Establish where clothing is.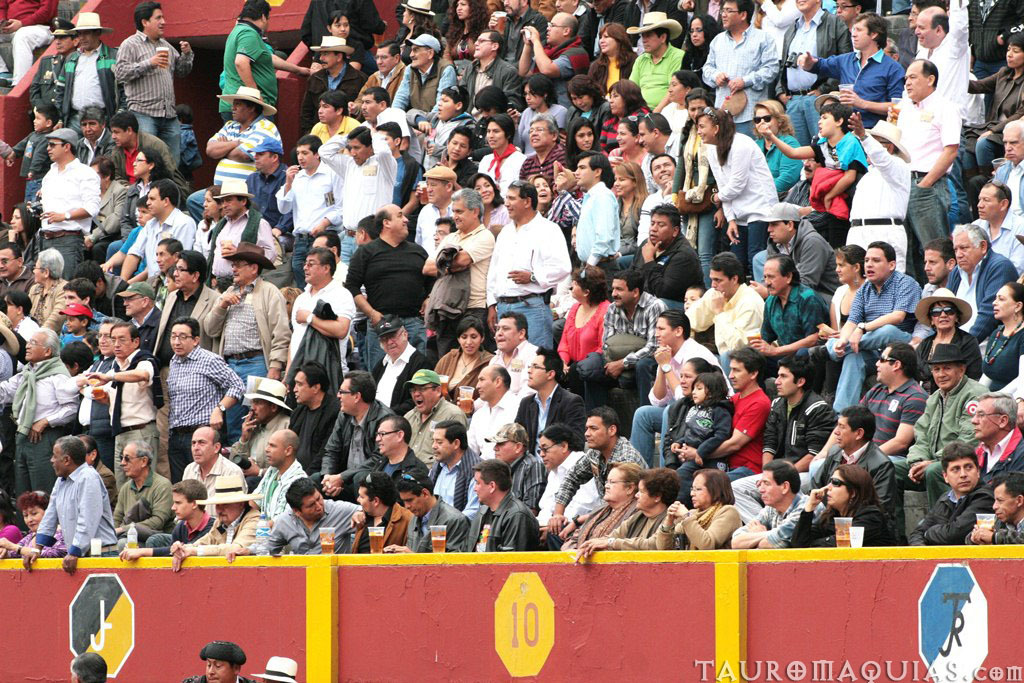
Established at [211, 206, 278, 282].
